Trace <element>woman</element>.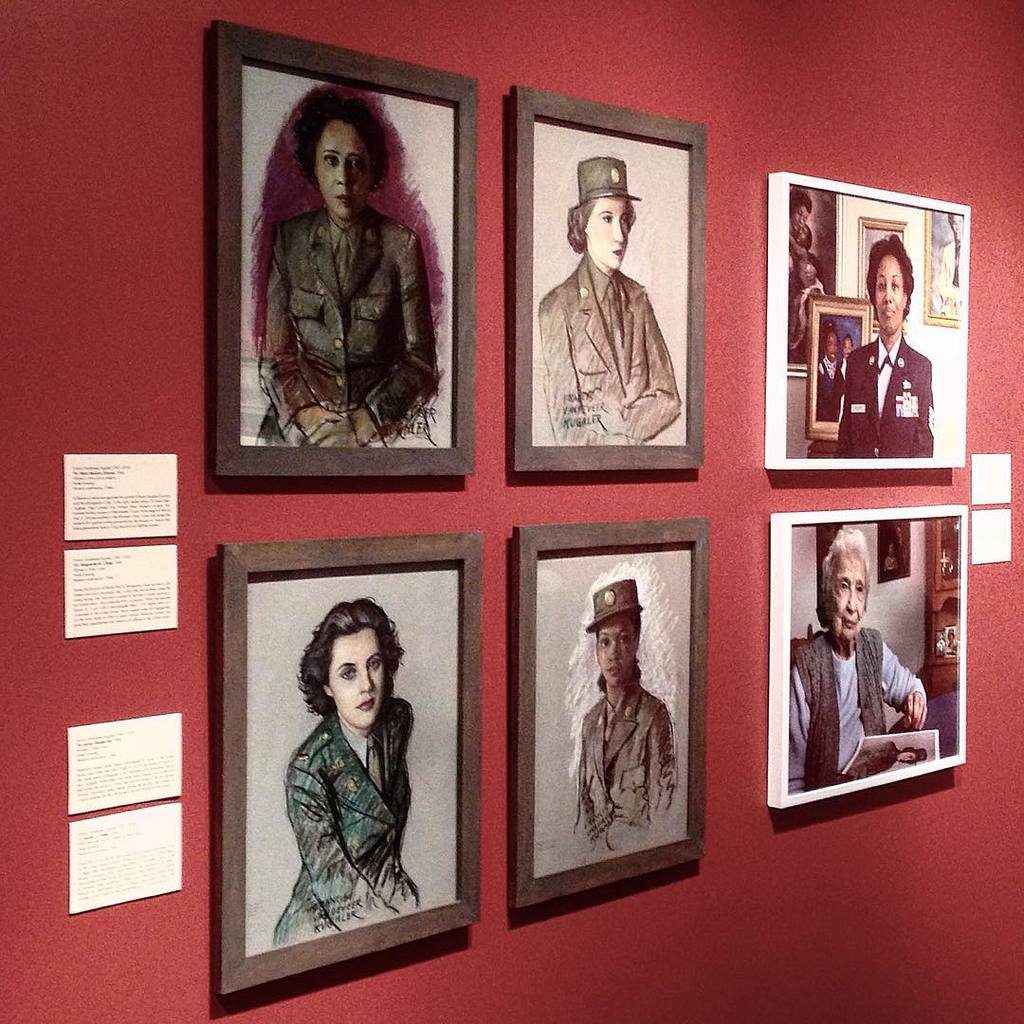
Traced to 791, 519, 931, 793.
